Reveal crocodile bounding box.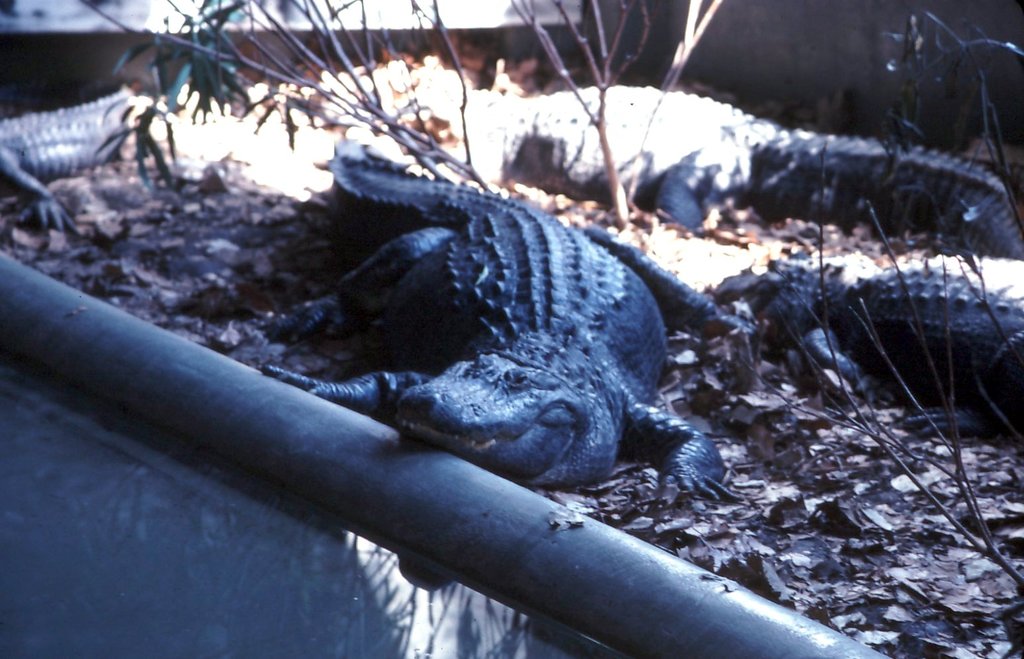
Revealed: l=0, t=77, r=136, b=238.
